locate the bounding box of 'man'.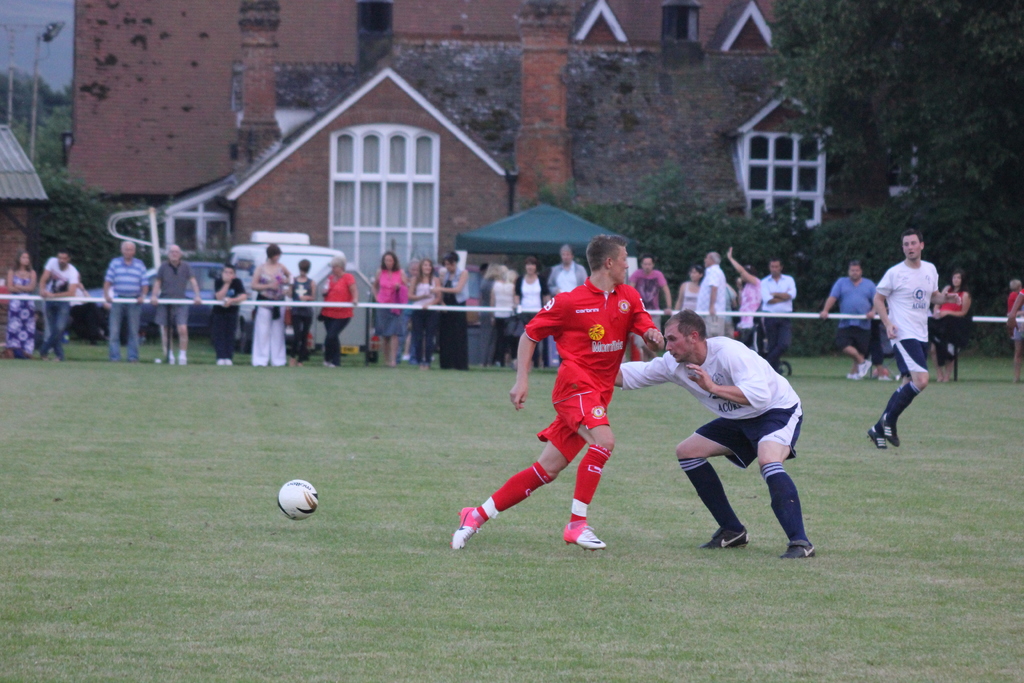
Bounding box: [x1=147, y1=247, x2=209, y2=370].
